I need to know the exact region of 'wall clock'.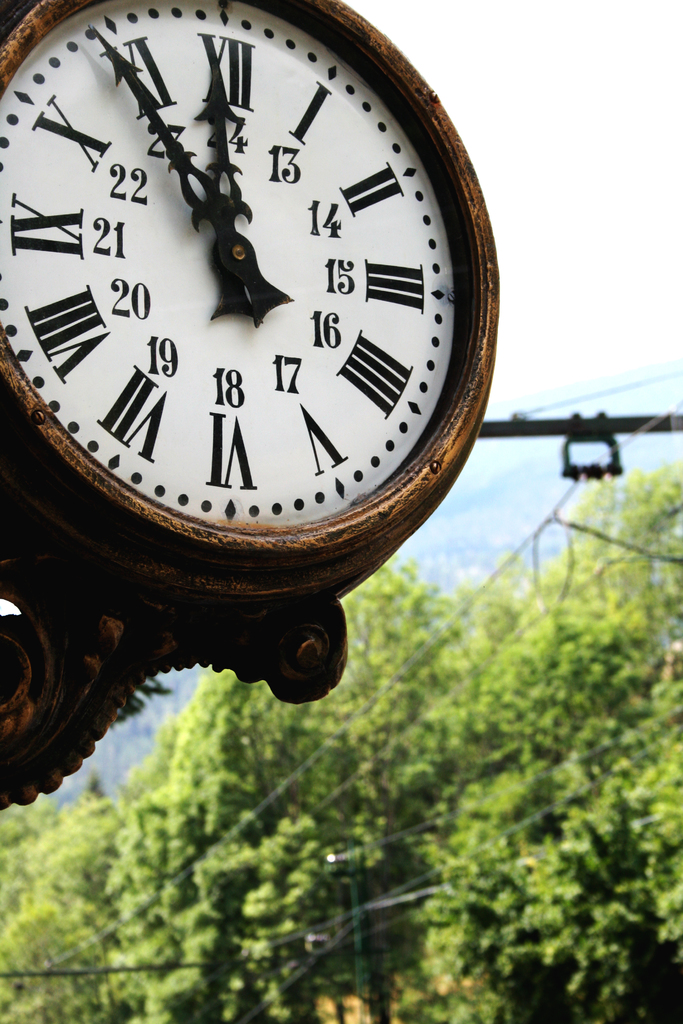
Region: detection(0, 10, 483, 578).
